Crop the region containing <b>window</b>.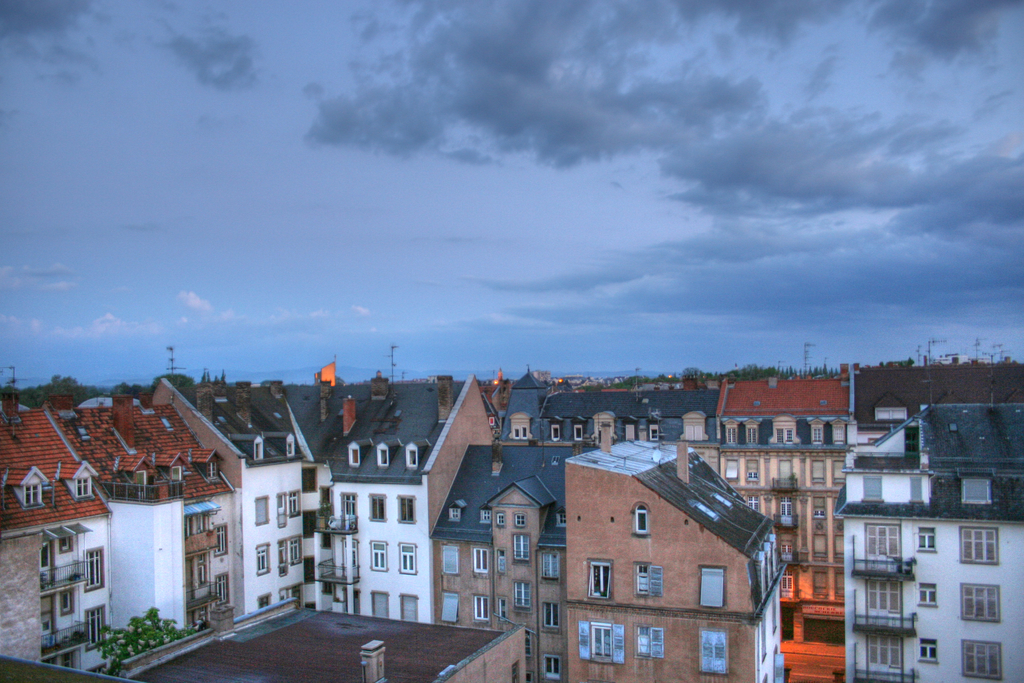
Crop region: [x1=534, y1=541, x2=563, y2=580].
